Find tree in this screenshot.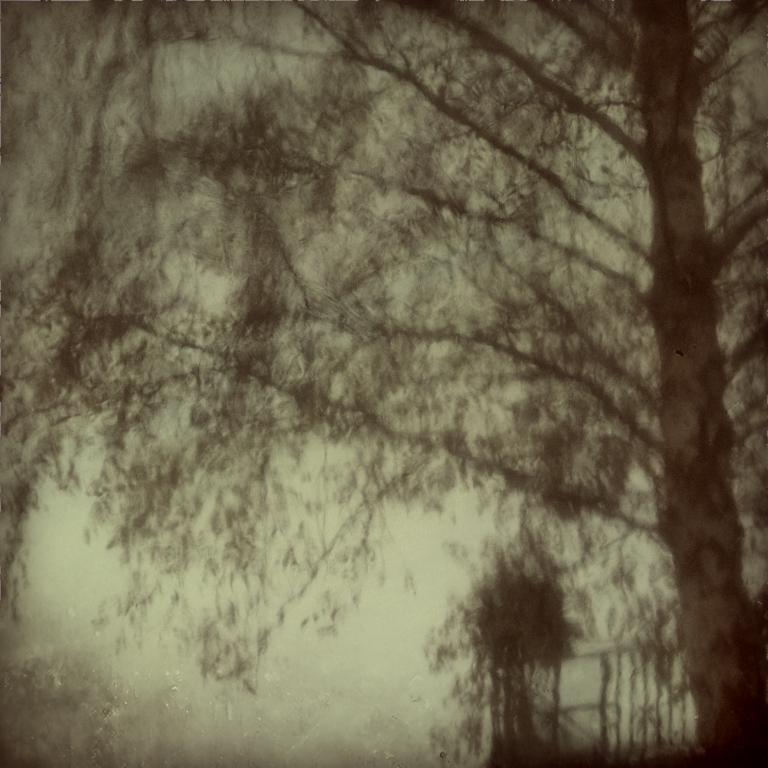
The bounding box for tree is bbox=[2, 10, 738, 736].
